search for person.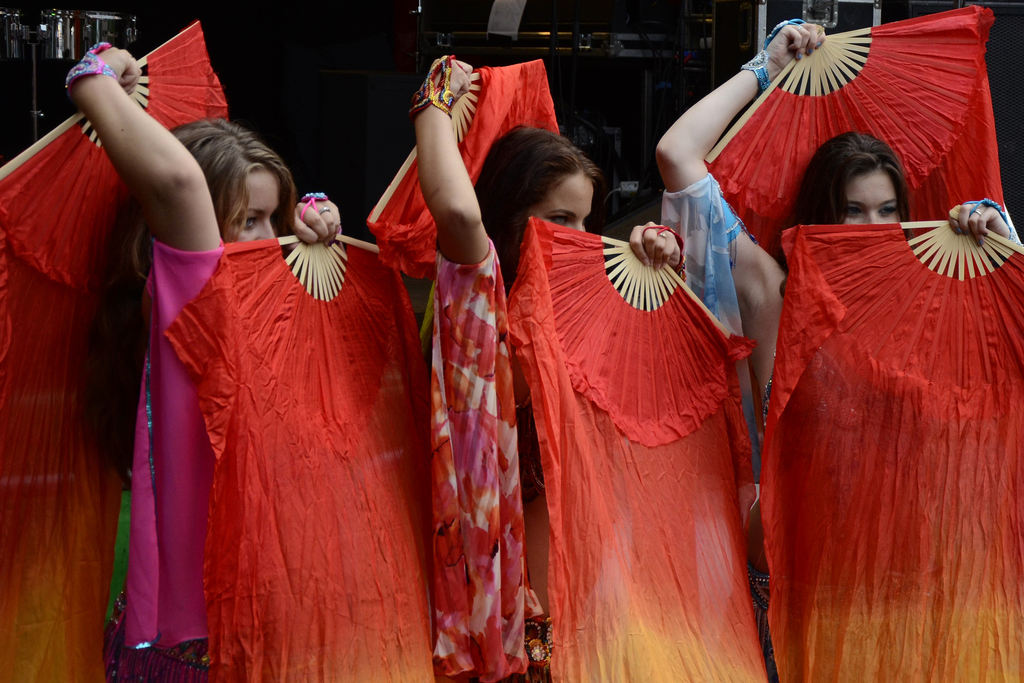
Found at region(61, 44, 340, 682).
